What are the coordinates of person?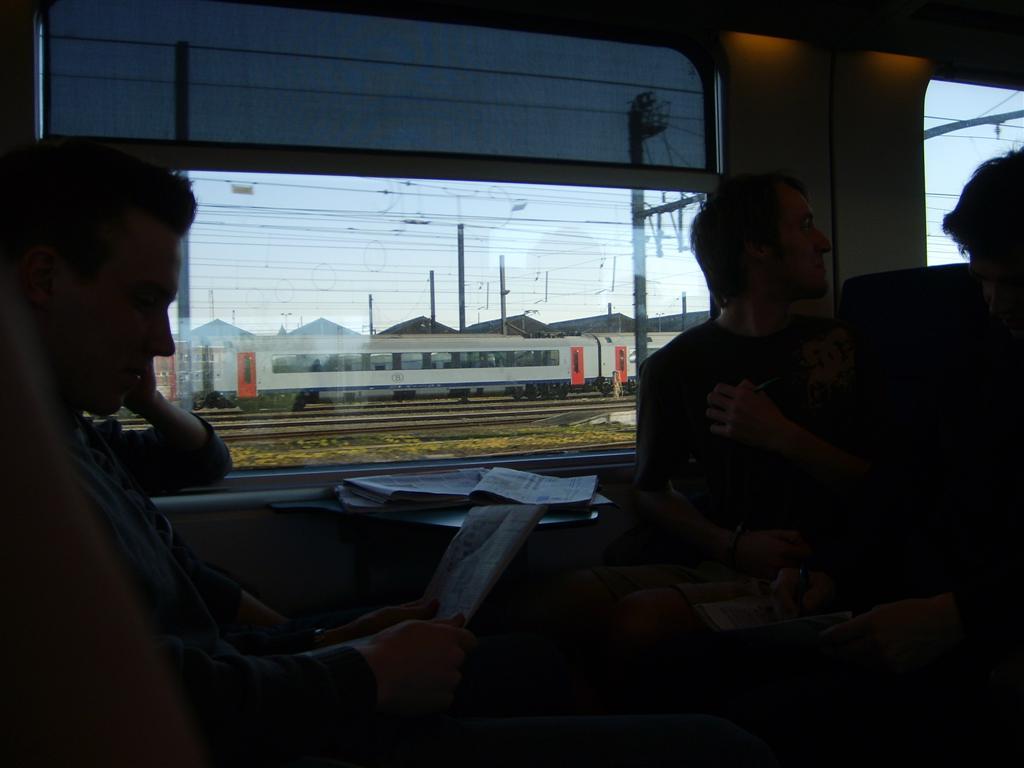
bbox=(696, 139, 1023, 767).
